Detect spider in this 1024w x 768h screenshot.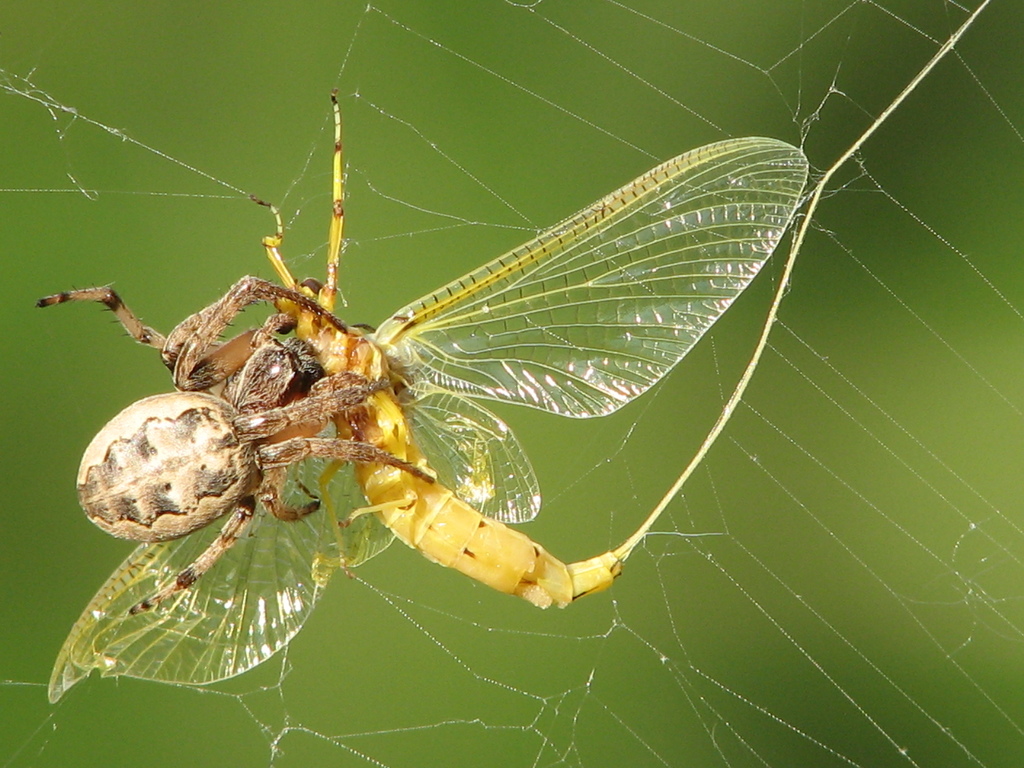
Detection: 34:268:432:617.
